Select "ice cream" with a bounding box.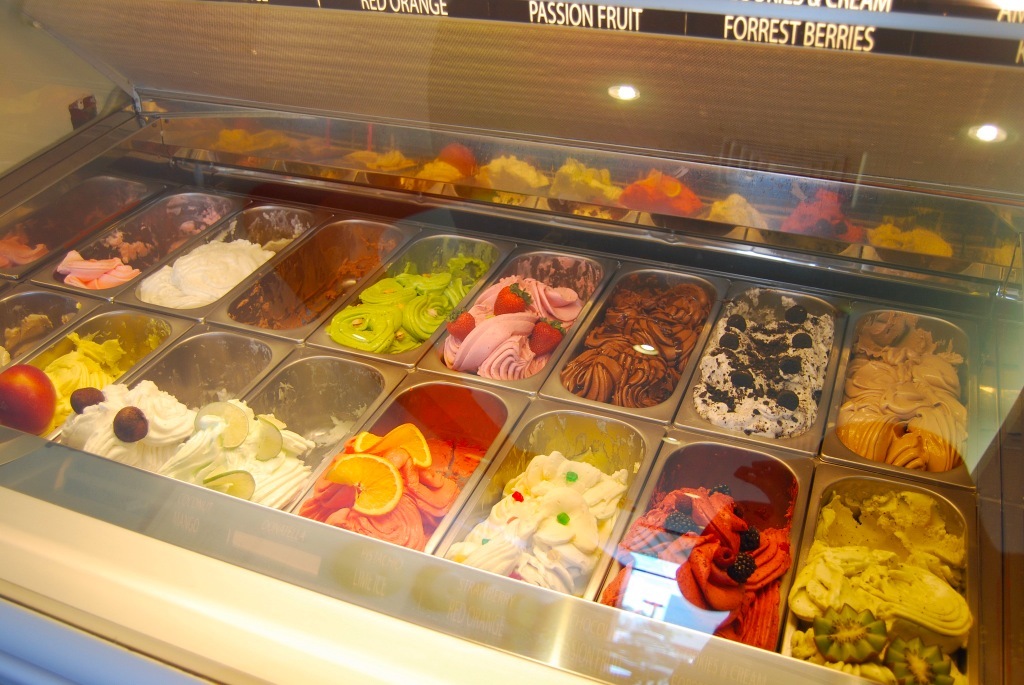
rect(0, 311, 70, 371).
